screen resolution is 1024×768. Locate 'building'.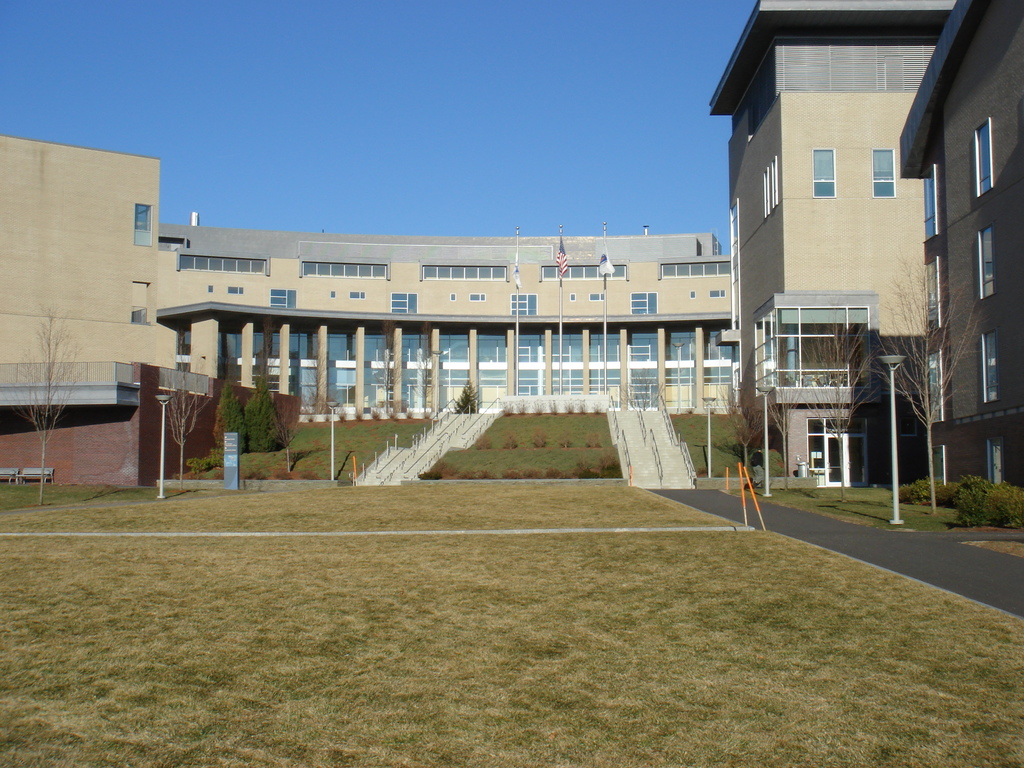
box(707, 0, 959, 483).
